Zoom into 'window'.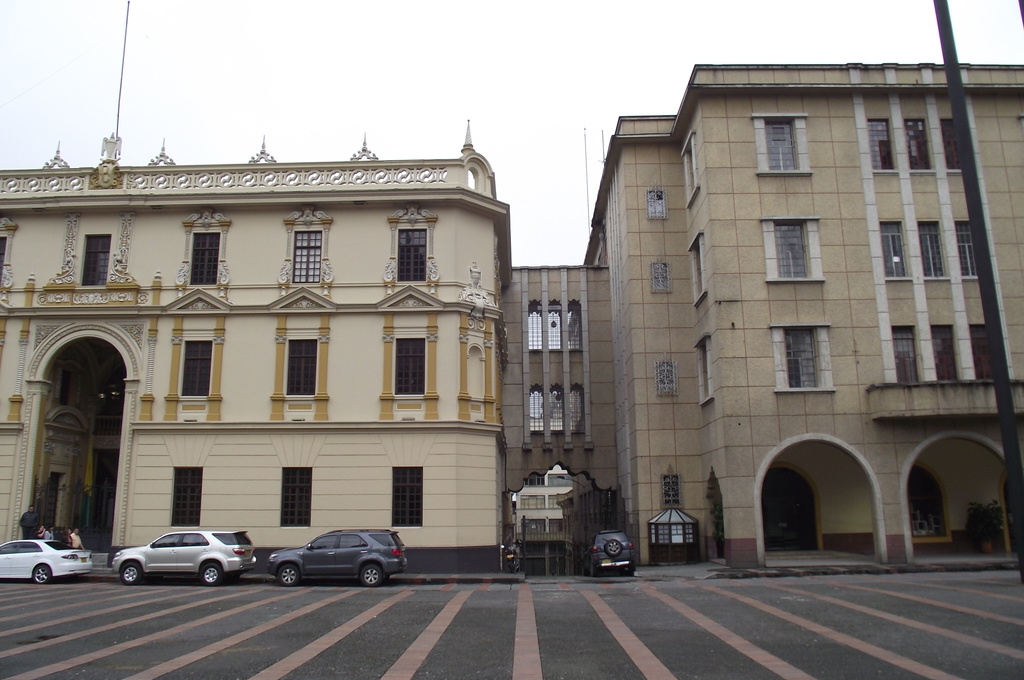
Zoom target: box(685, 230, 709, 307).
